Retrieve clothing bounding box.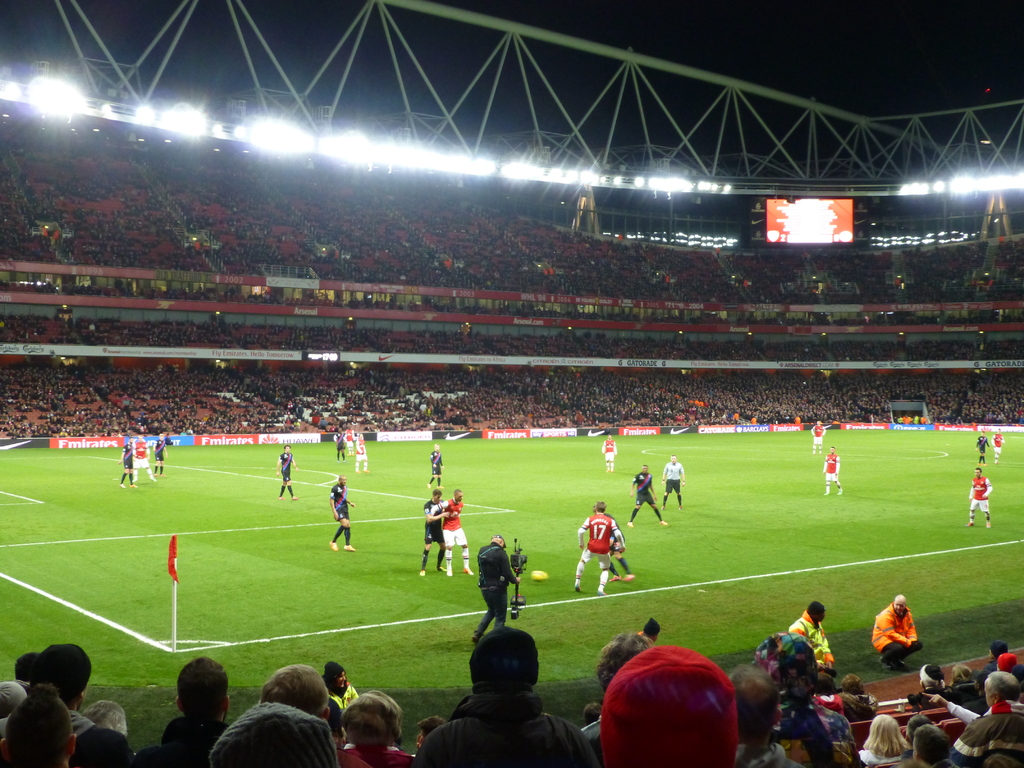
Bounding box: locate(811, 423, 828, 447).
